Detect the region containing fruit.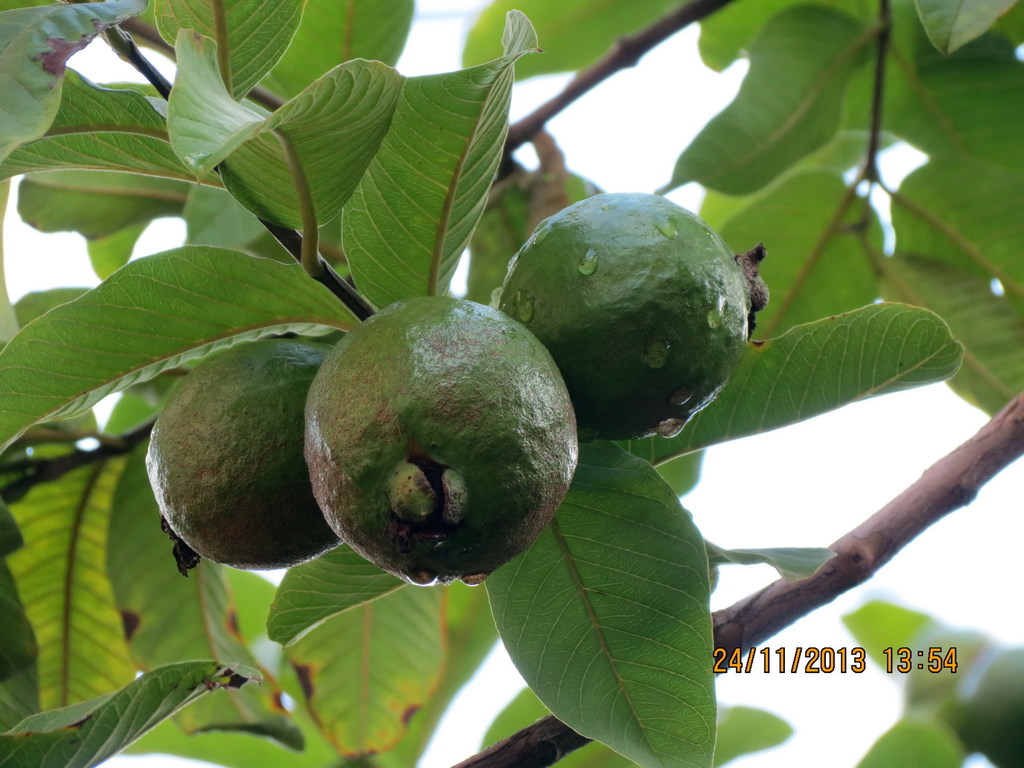
rect(301, 305, 569, 609).
